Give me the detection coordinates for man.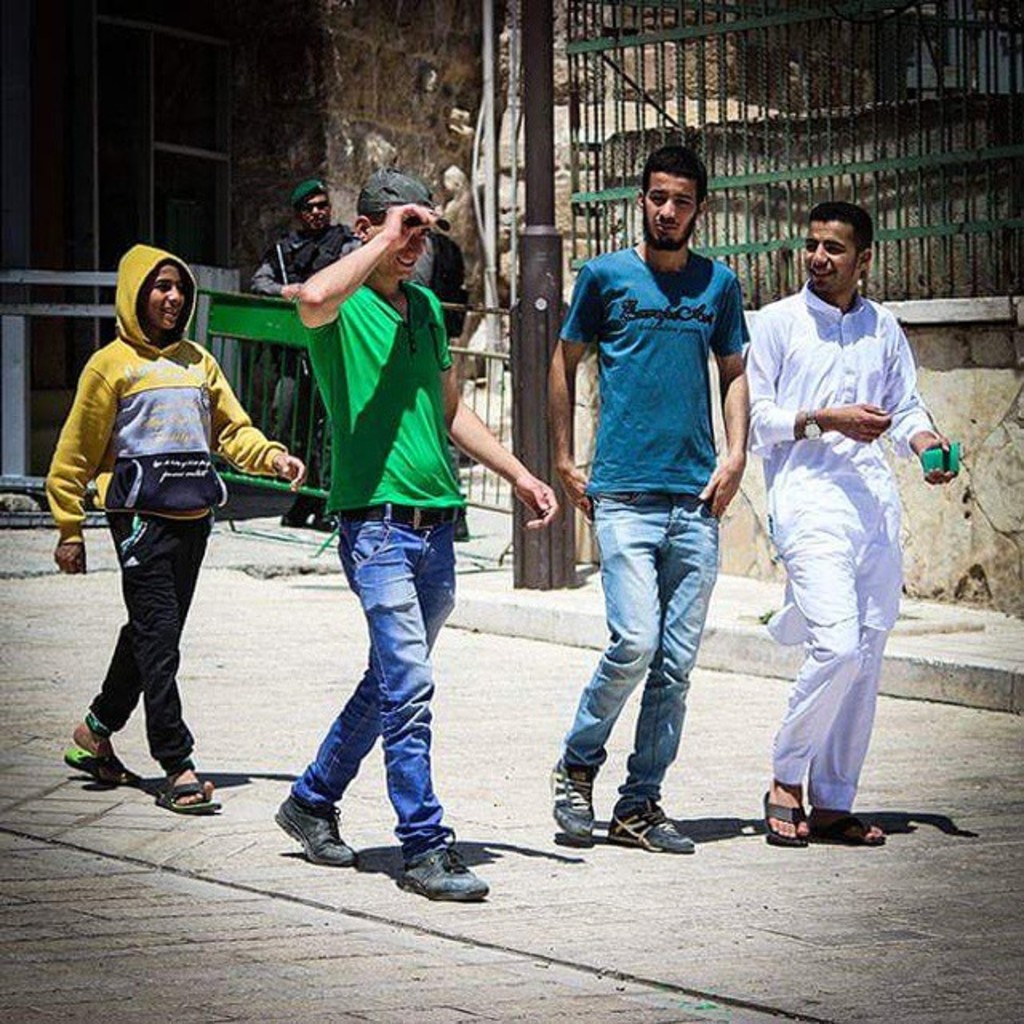
[538,144,752,848].
